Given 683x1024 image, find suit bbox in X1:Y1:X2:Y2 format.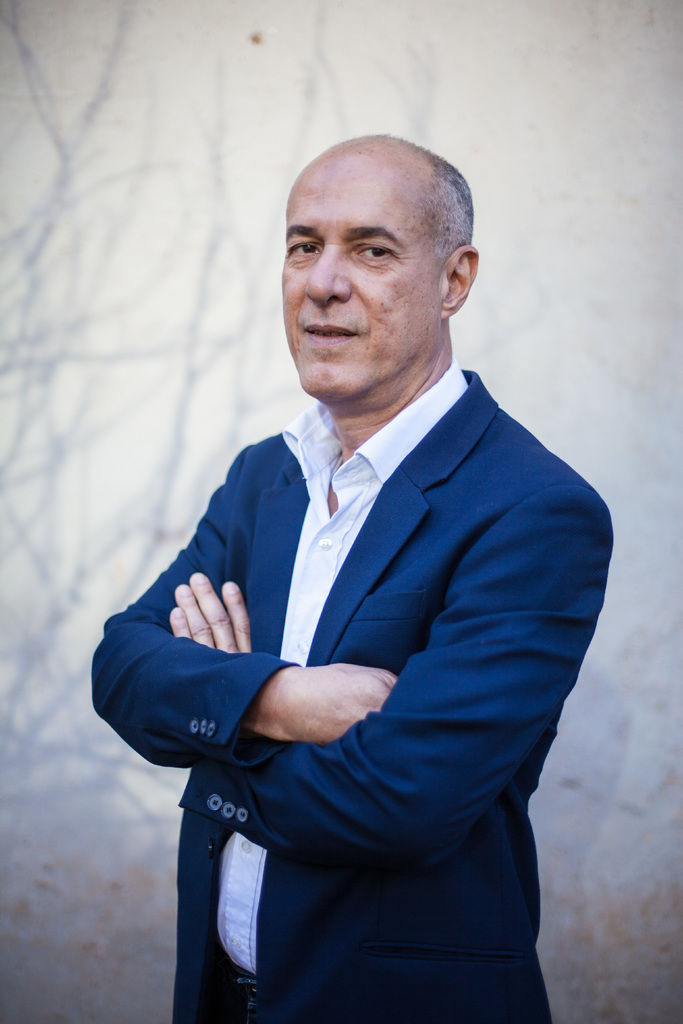
103:280:611:1005.
